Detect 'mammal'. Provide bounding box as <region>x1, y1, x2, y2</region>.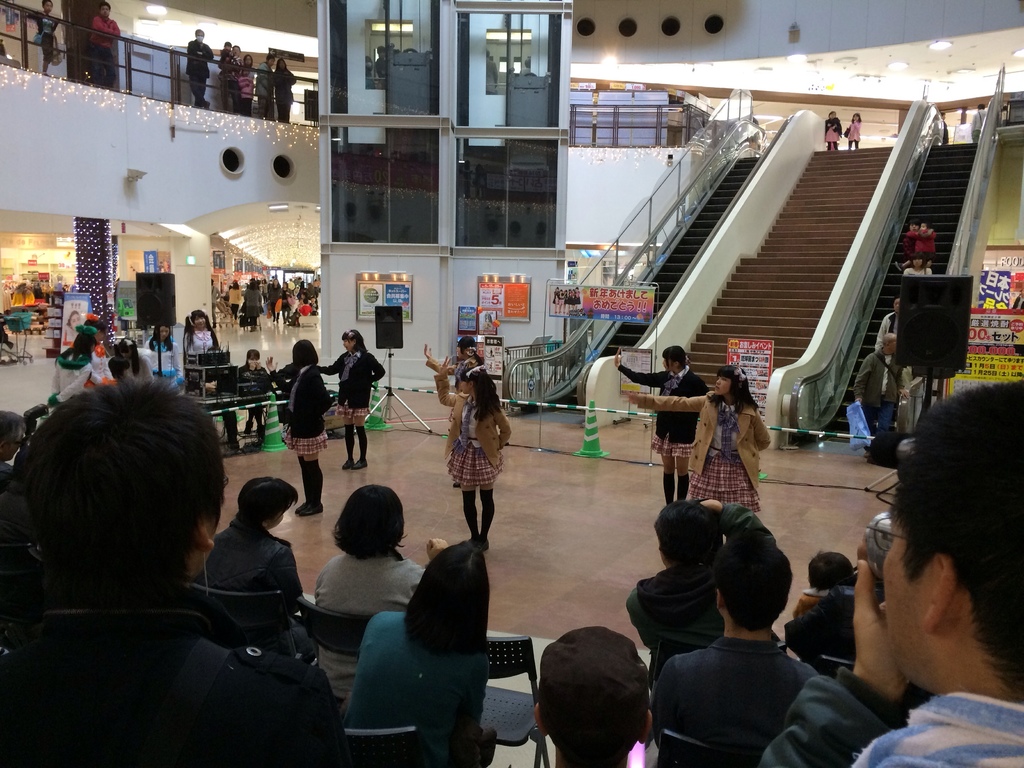
<region>148, 323, 186, 378</region>.
